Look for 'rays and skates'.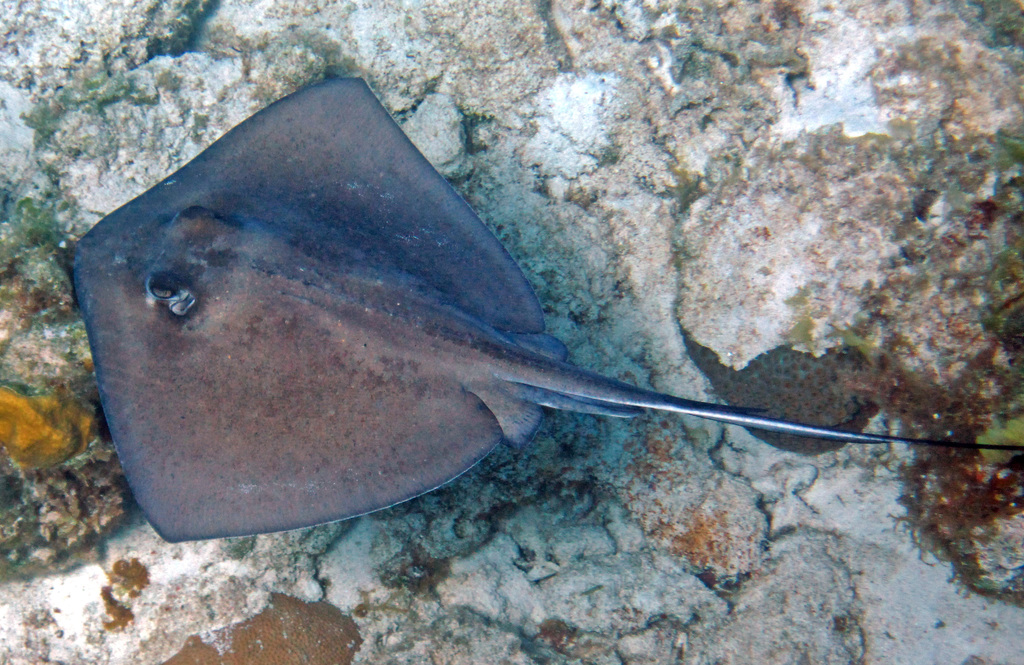
Found: x1=72 y1=74 x2=1023 y2=544.
